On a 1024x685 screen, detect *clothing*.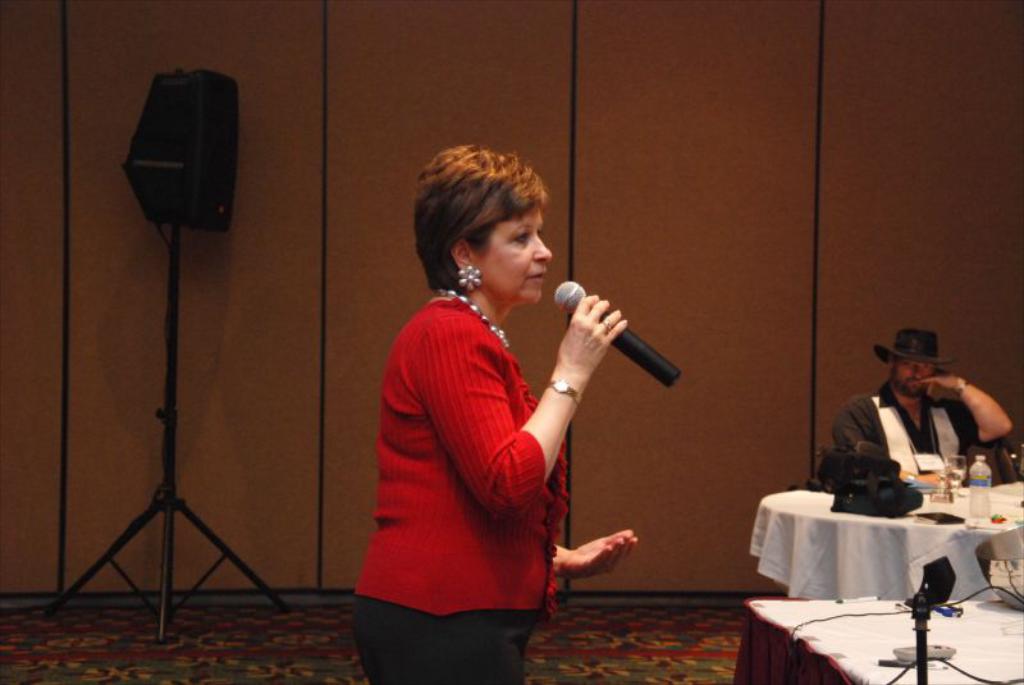
(352, 280, 539, 684).
